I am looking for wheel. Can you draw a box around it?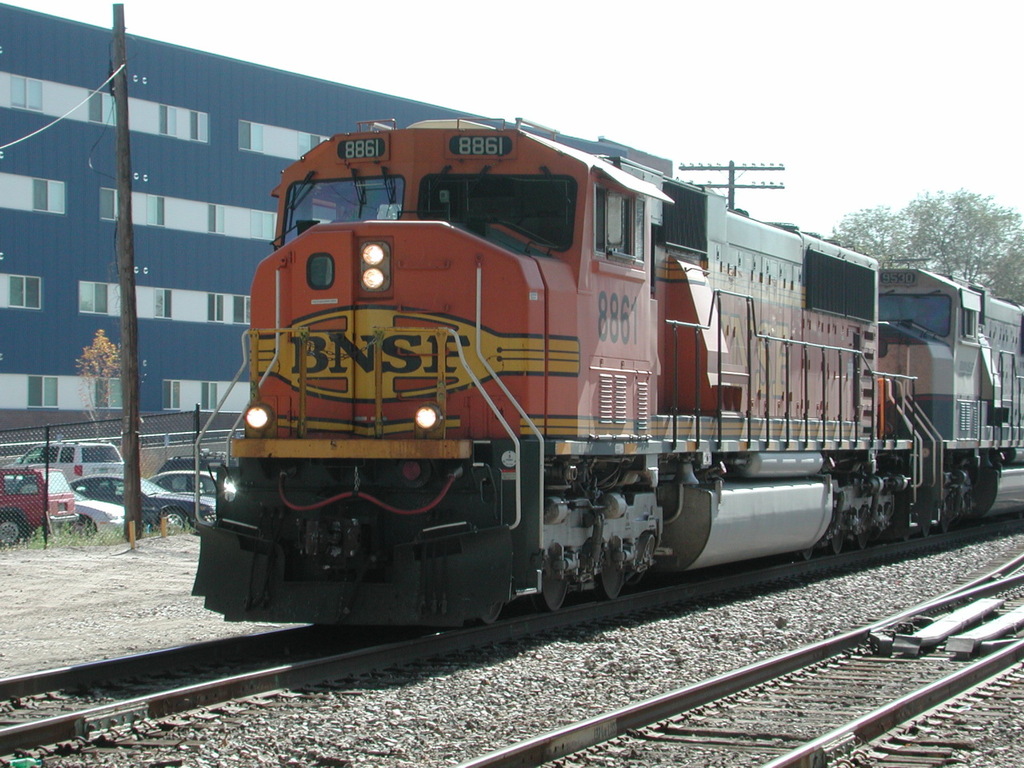
Sure, the bounding box is pyautogui.locateOnScreen(70, 521, 93, 538).
